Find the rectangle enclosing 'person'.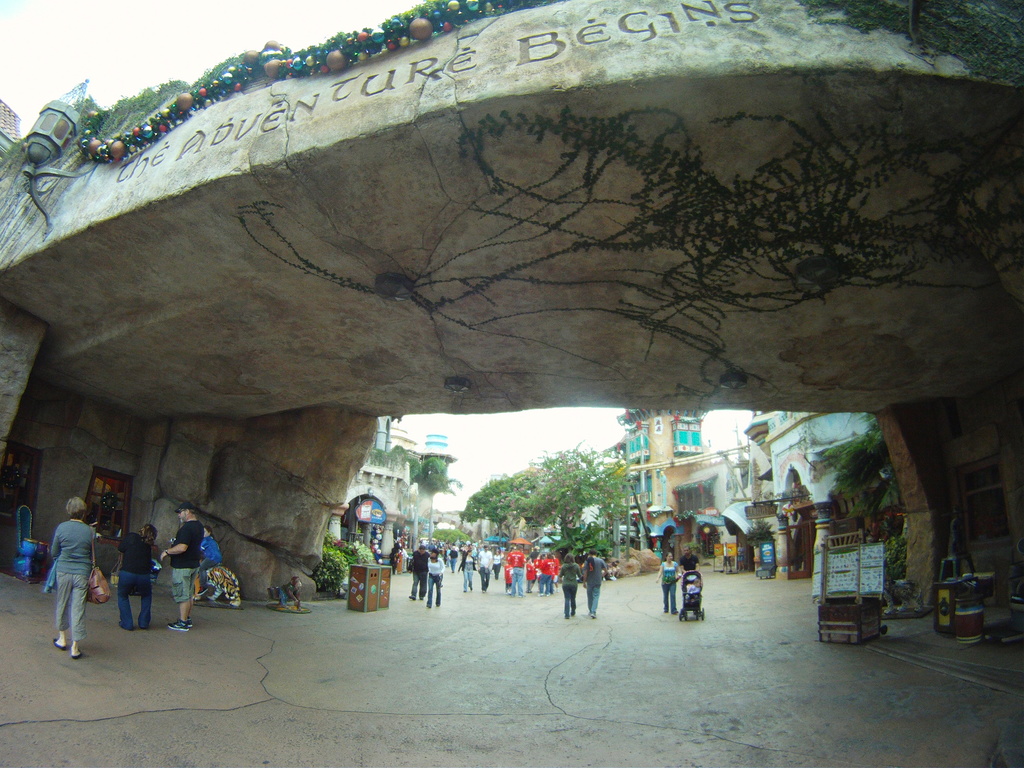
[left=28, top=488, right=93, bottom=659].
